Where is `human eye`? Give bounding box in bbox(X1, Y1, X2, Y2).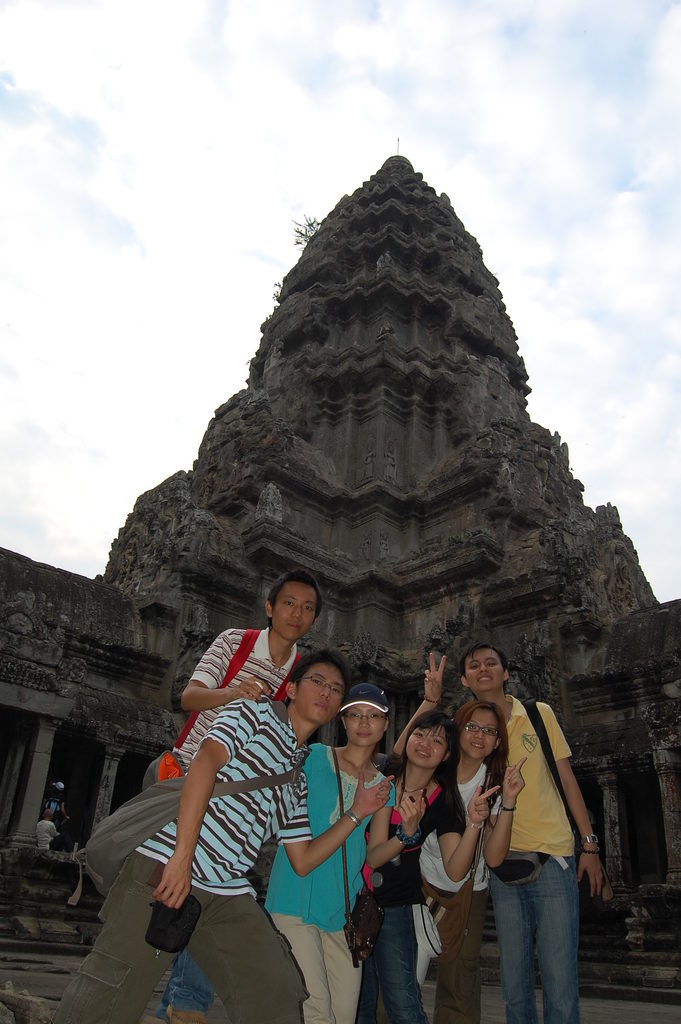
bbox(283, 603, 293, 612).
